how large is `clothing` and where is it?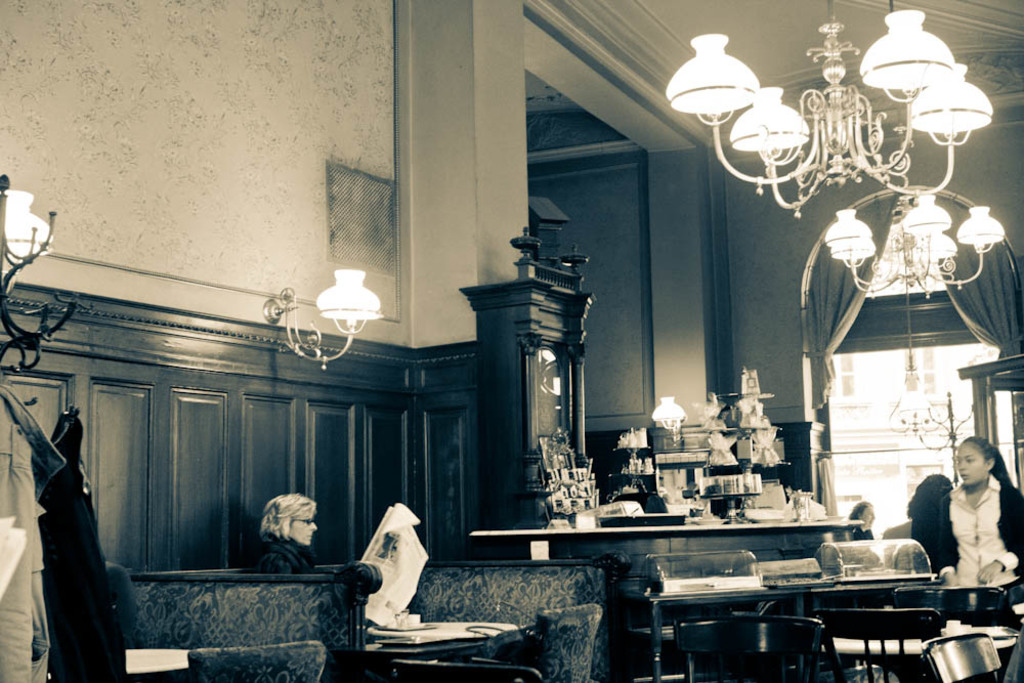
Bounding box: <bbox>39, 411, 125, 682</bbox>.
